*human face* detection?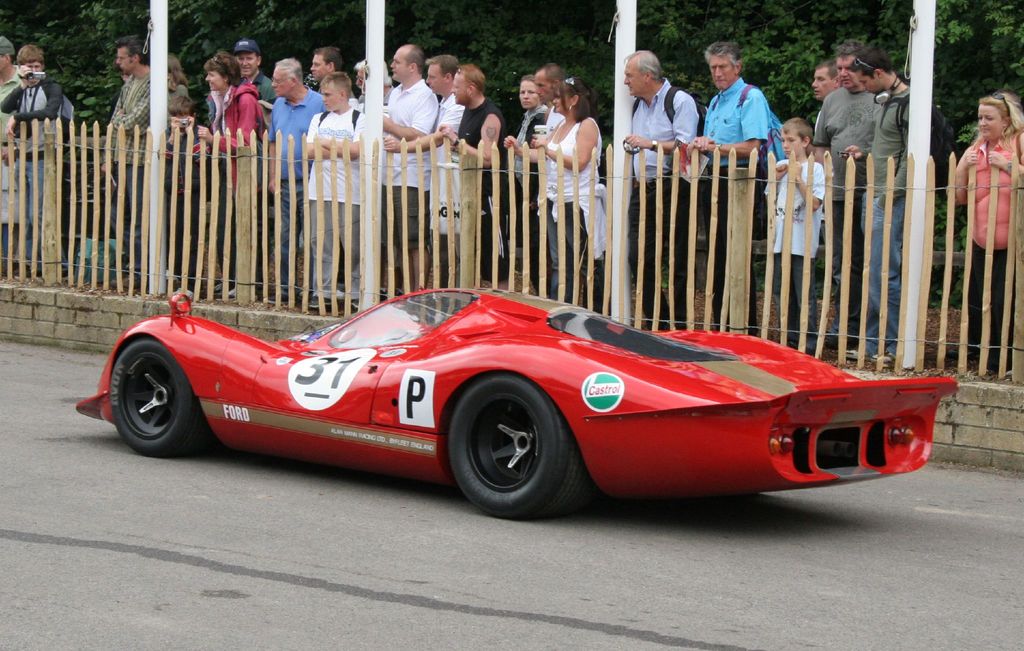
310,53,328,81
